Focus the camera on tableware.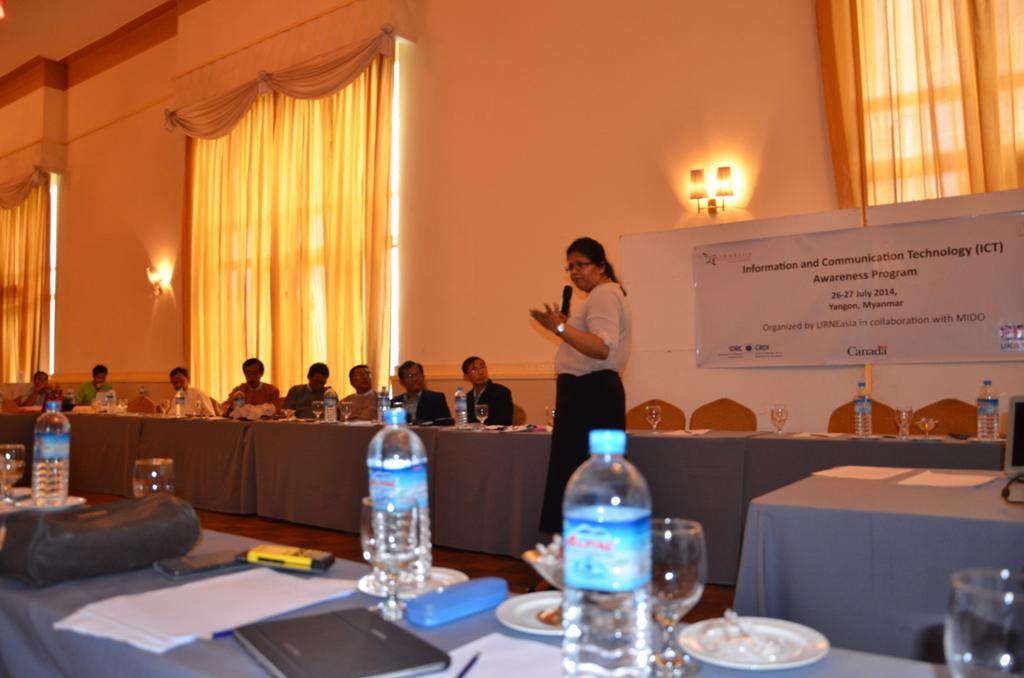
Focus region: (left=0, top=494, right=86, bottom=514).
